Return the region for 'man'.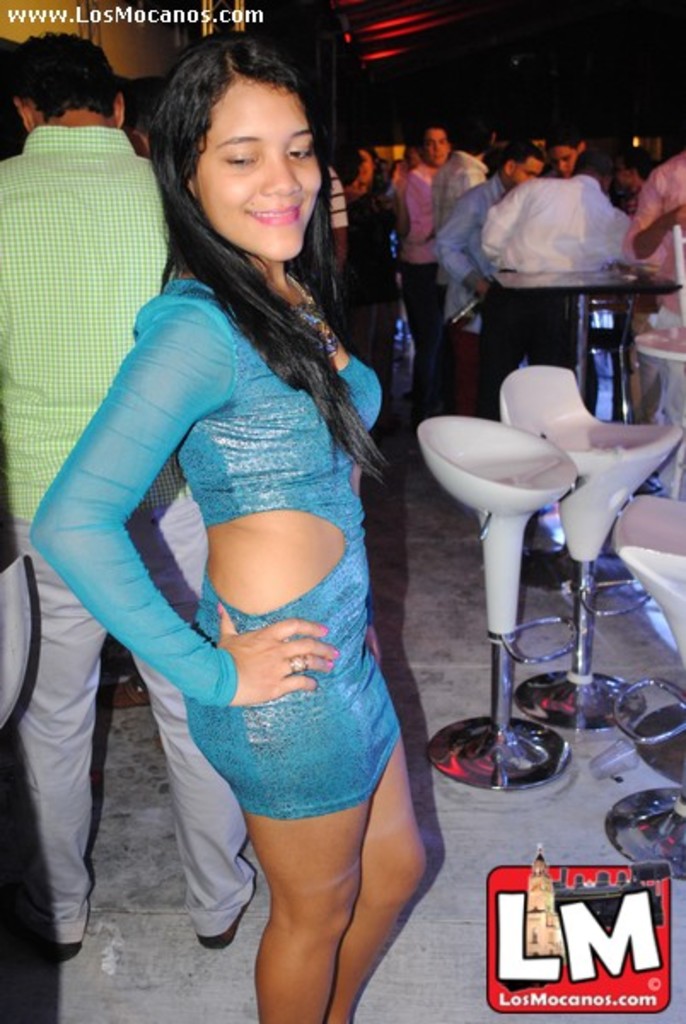
region(0, 31, 263, 949).
